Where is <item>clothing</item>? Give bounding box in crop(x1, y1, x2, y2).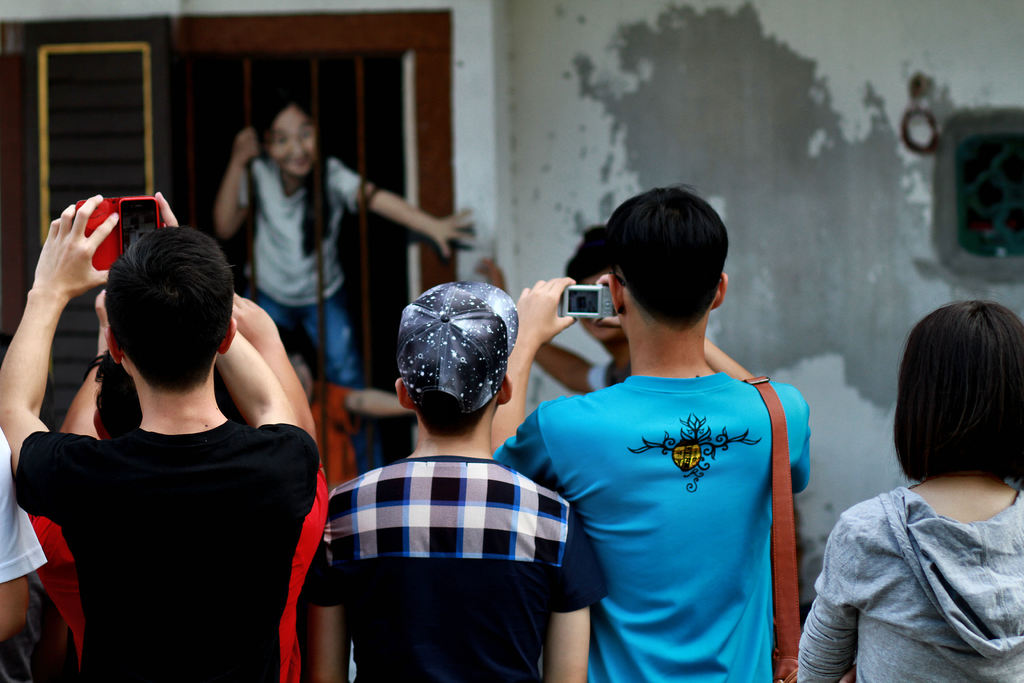
crop(0, 419, 49, 580).
